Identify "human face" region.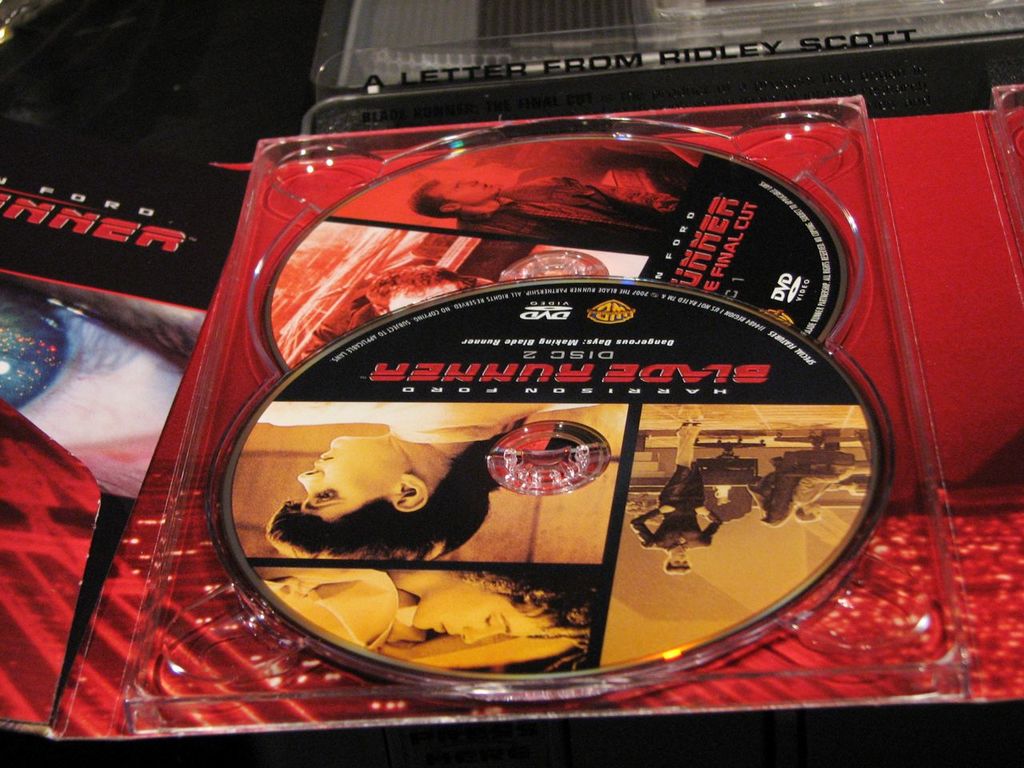
Region: 407:586:557:645.
